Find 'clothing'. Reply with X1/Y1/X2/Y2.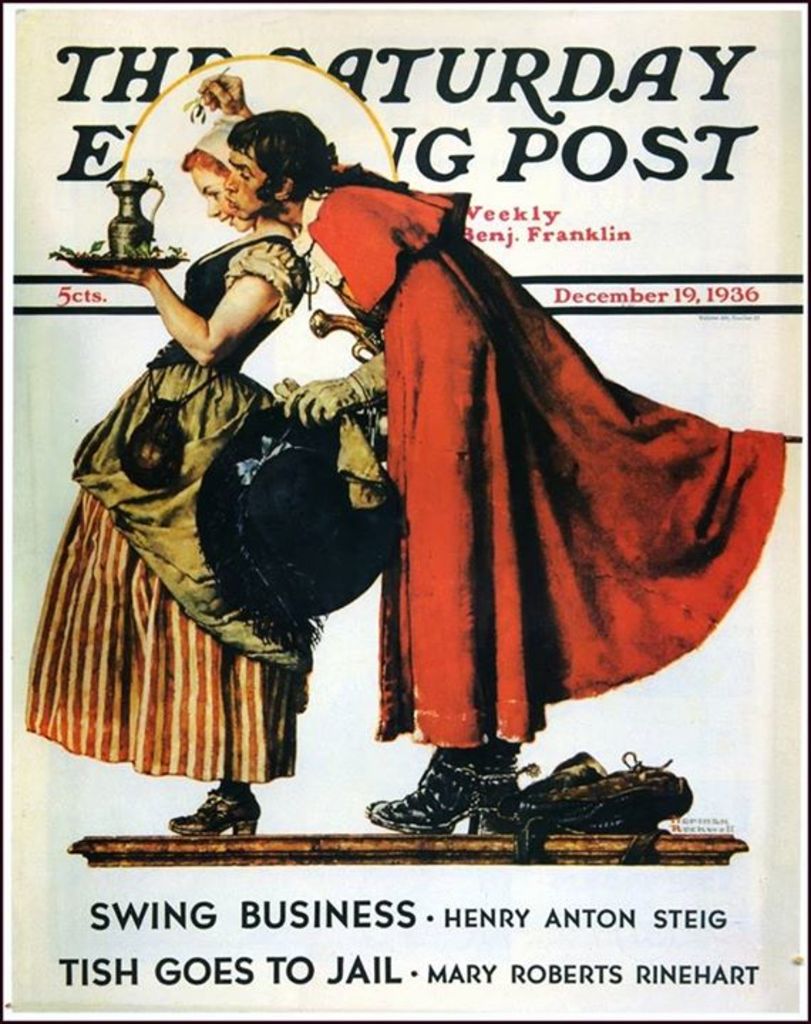
286/162/797/745.
